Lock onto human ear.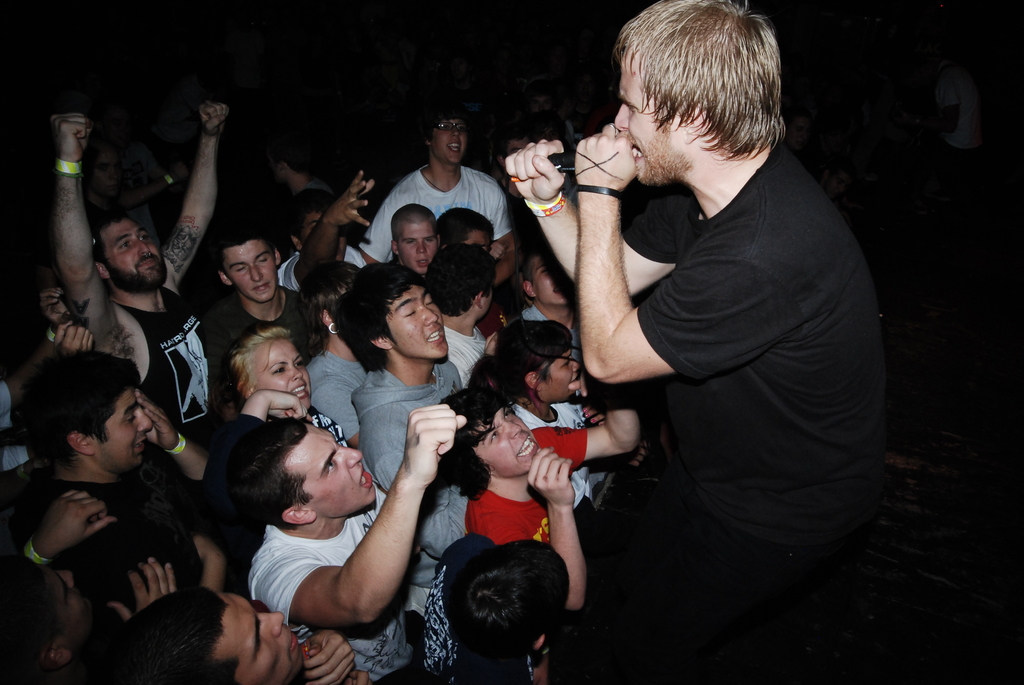
Locked: bbox(237, 379, 257, 399).
